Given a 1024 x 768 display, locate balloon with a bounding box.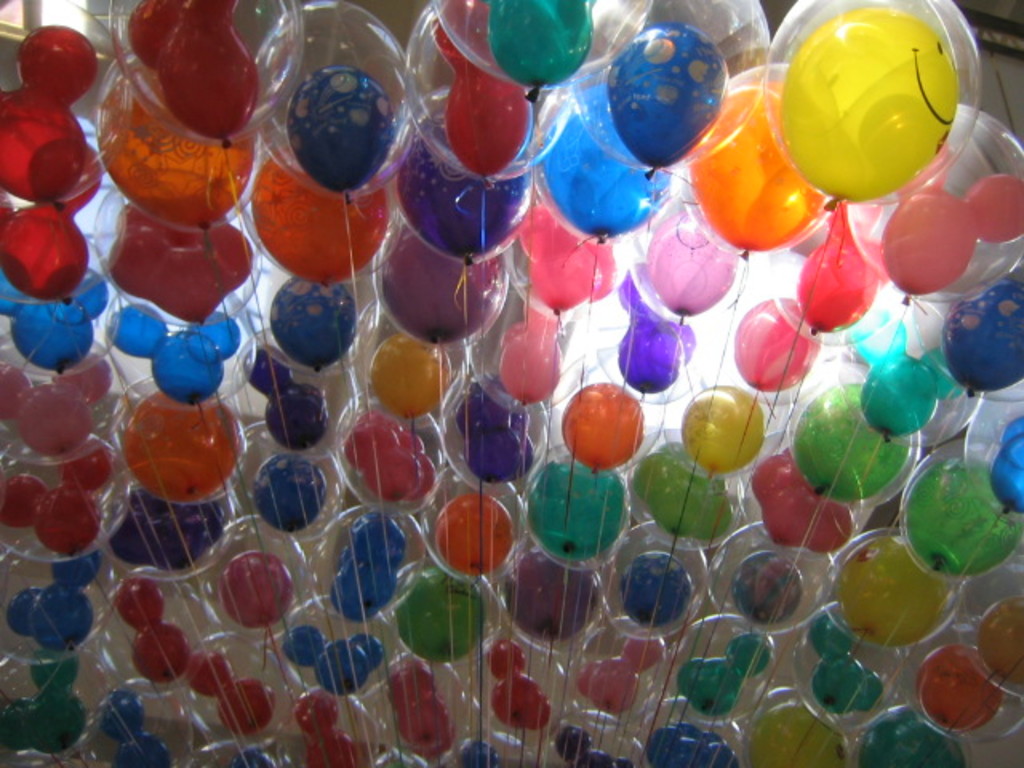
Located: x1=229 y1=338 x2=358 y2=459.
